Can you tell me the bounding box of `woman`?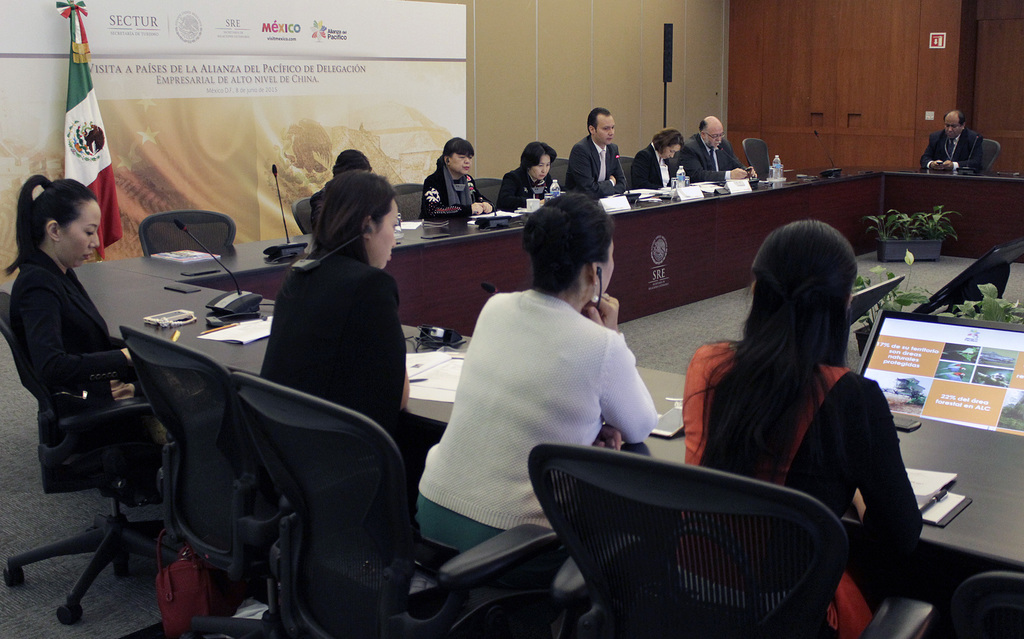
{"x1": 5, "y1": 175, "x2": 178, "y2": 455}.
